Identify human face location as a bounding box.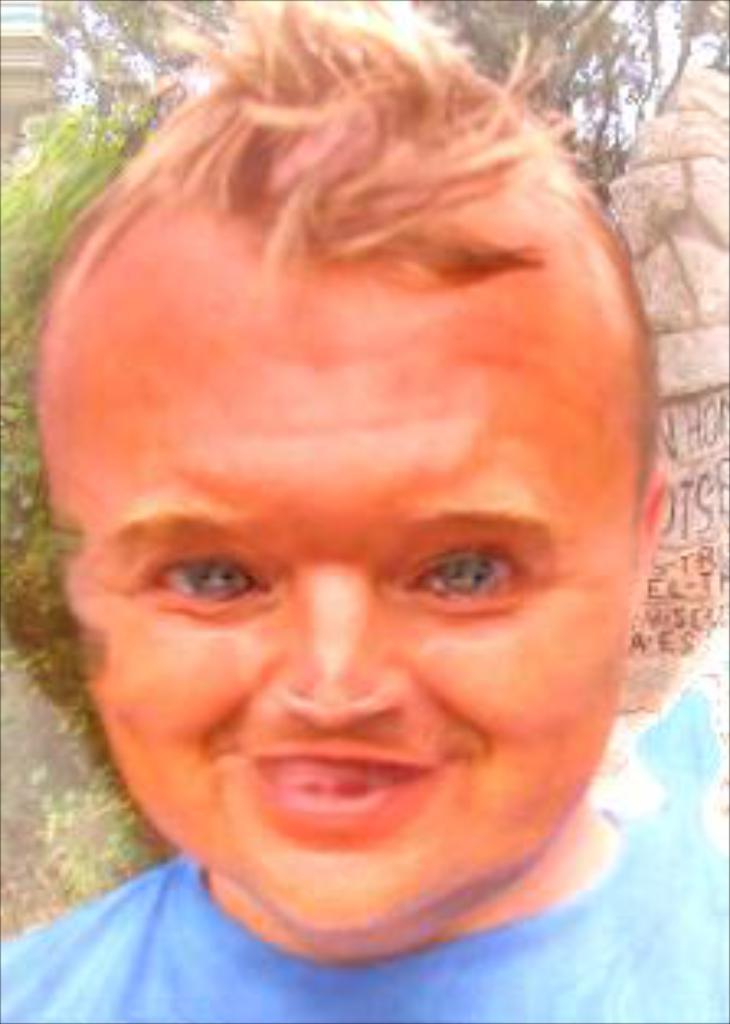
39 203 638 932.
